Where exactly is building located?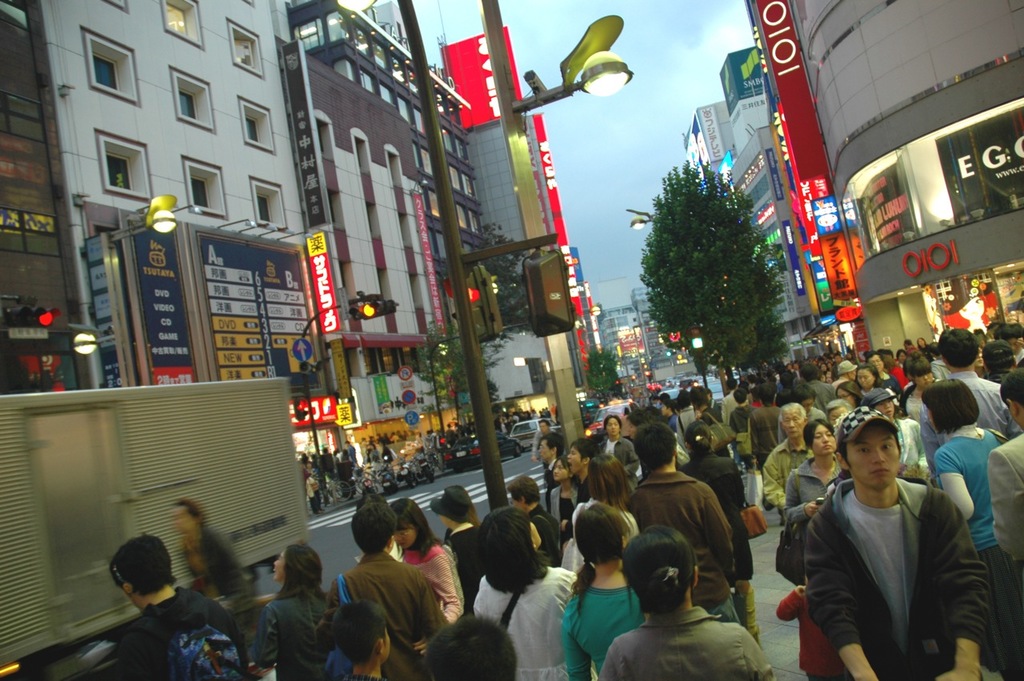
Its bounding box is pyautogui.locateOnScreen(600, 286, 671, 359).
